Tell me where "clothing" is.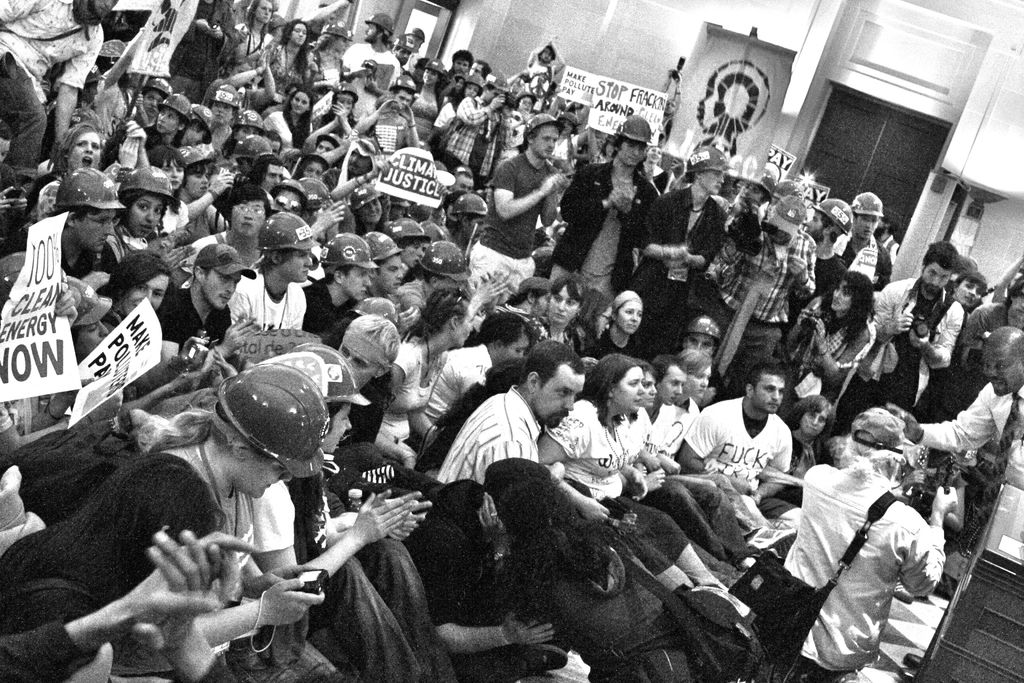
"clothing" is at bbox=[685, 406, 807, 524].
